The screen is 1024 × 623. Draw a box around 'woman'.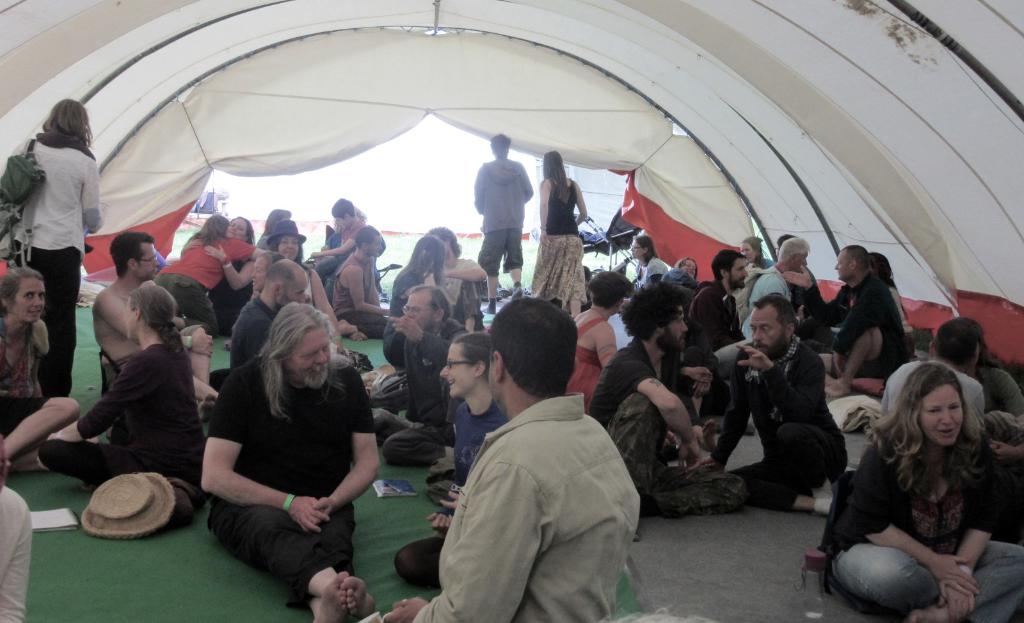
bbox=[394, 329, 520, 592].
